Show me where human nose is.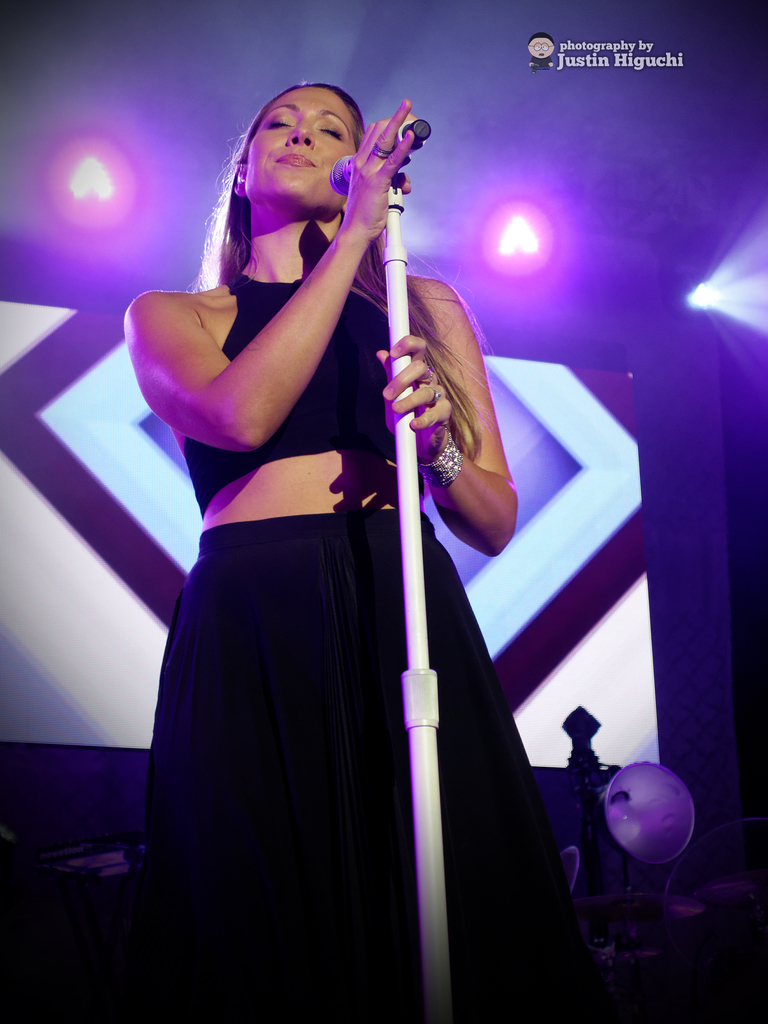
human nose is at <region>288, 120, 312, 148</region>.
